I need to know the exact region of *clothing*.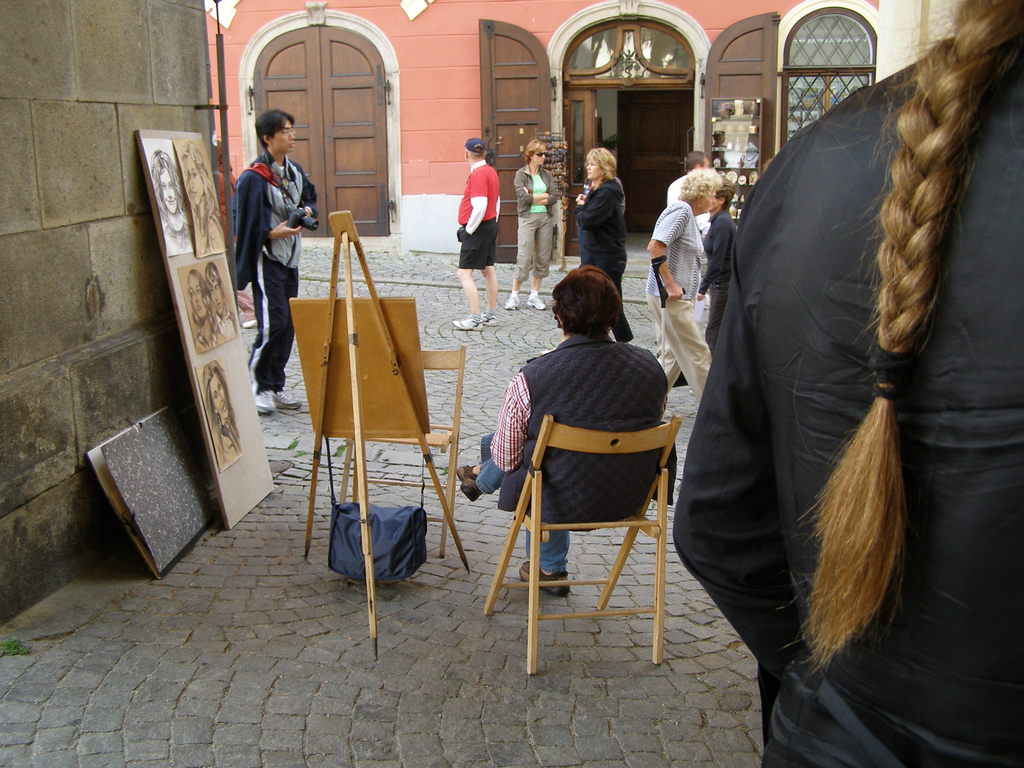
Region: 515/168/561/224.
